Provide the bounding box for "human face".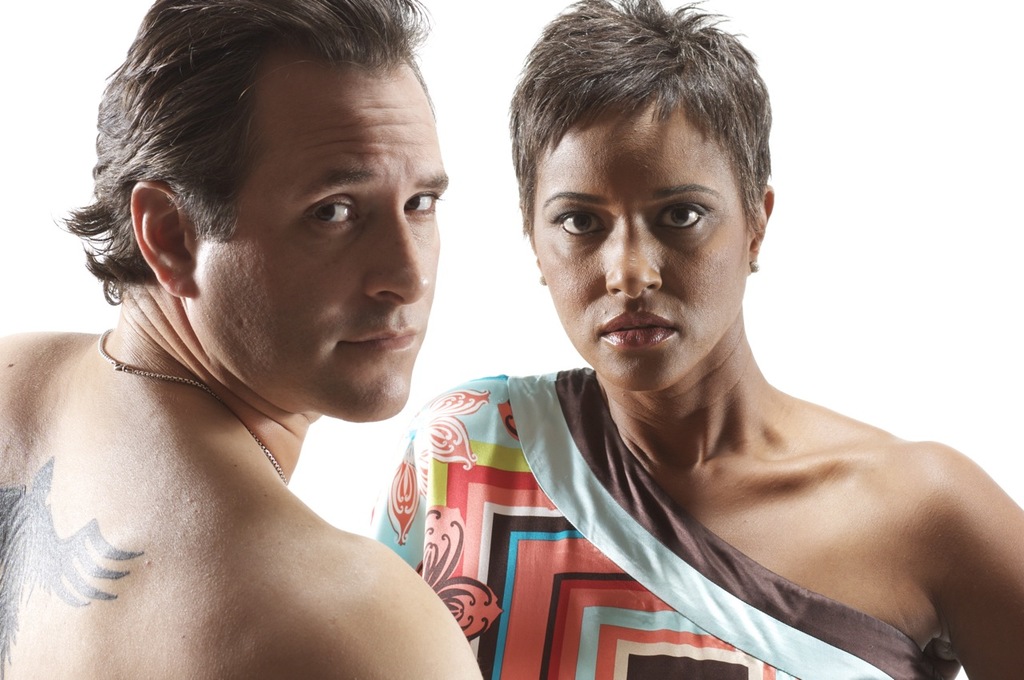
left=539, top=97, right=748, bottom=394.
